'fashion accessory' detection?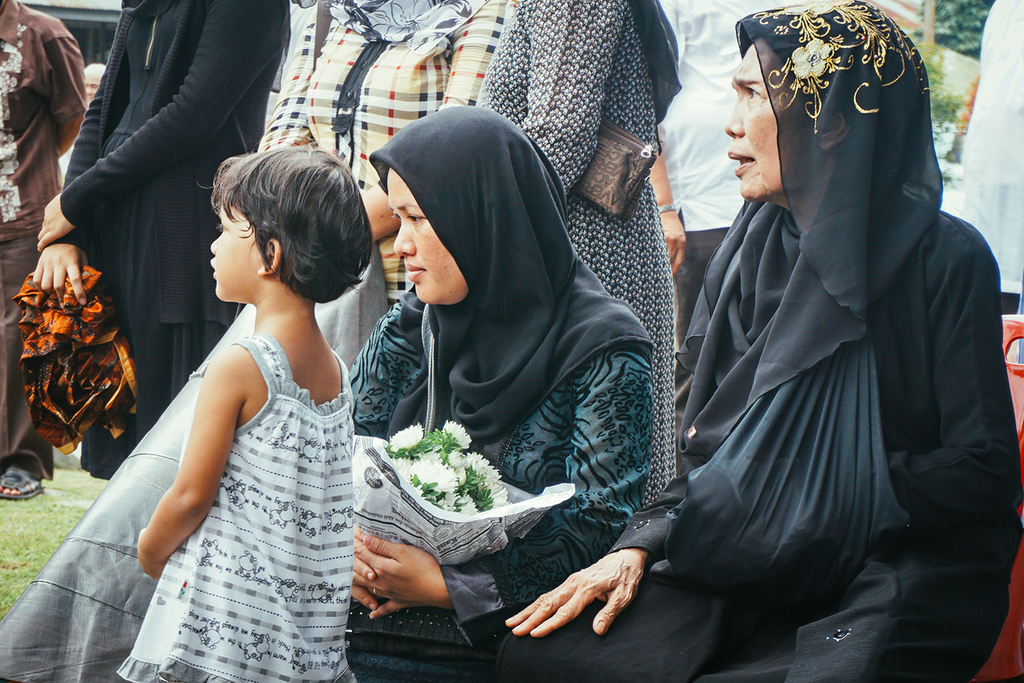
12:262:140:456
